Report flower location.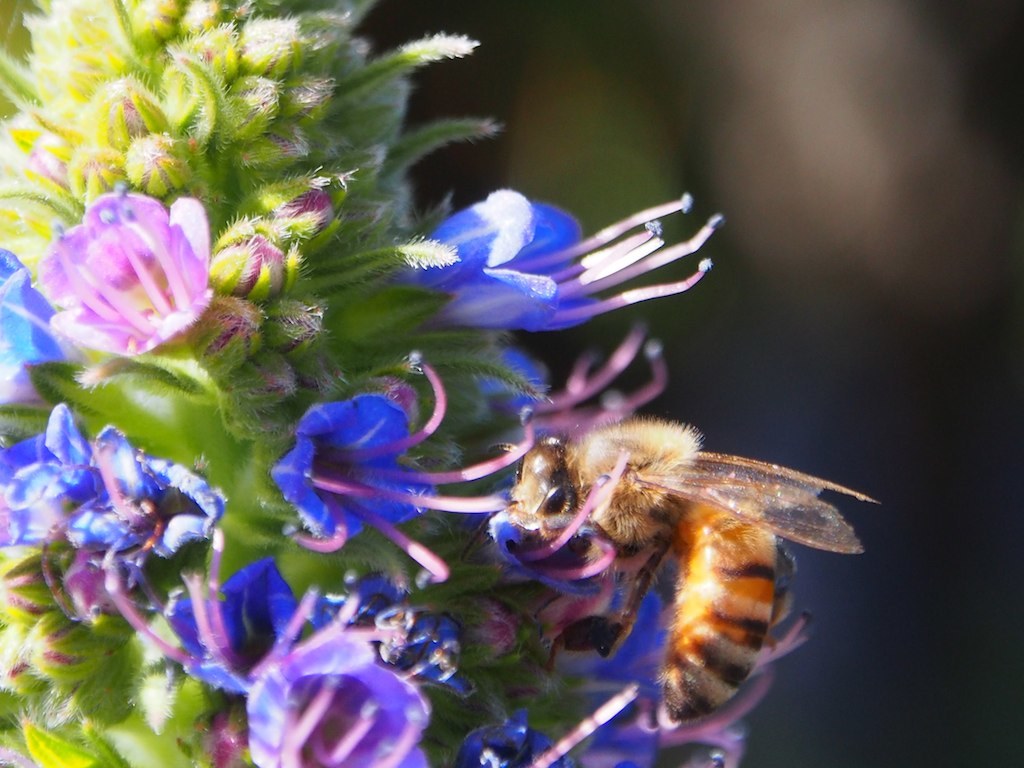
Report: <bbox>22, 169, 223, 393</bbox>.
